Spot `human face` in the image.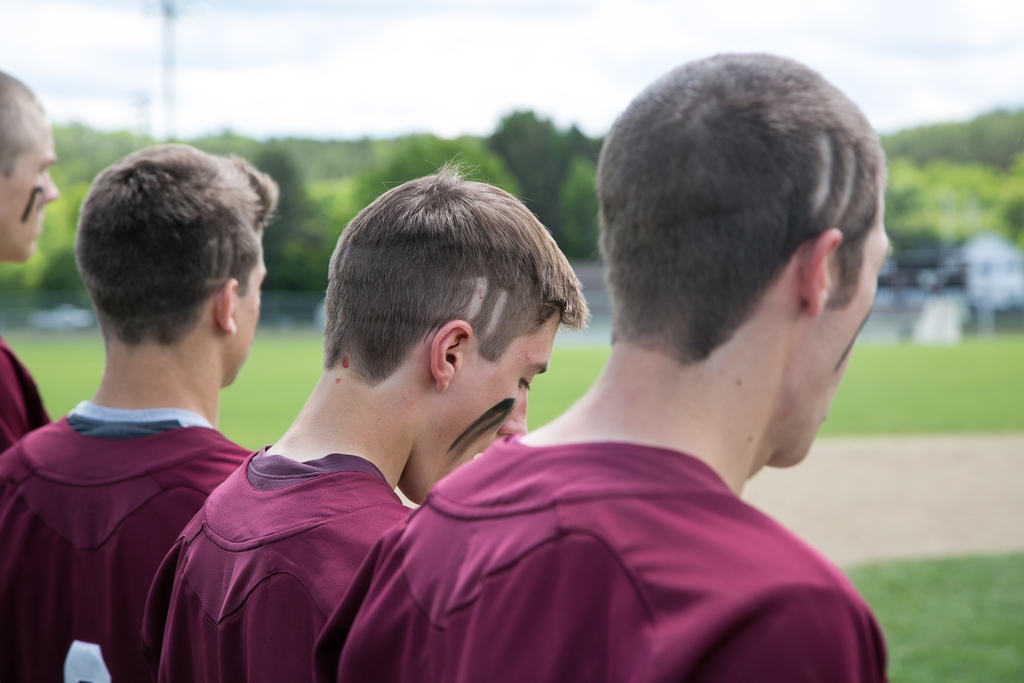
`human face` found at (417, 306, 561, 500).
